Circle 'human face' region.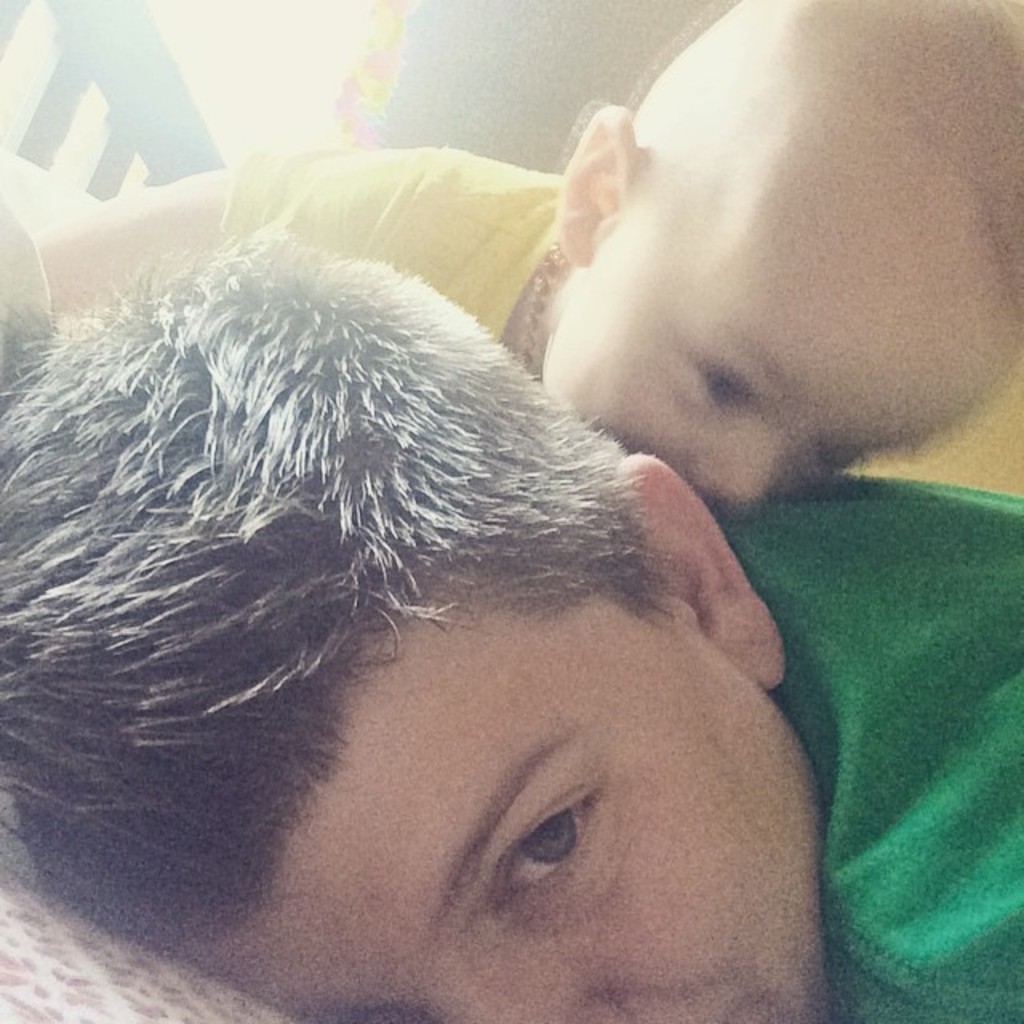
Region: box(192, 581, 842, 1022).
